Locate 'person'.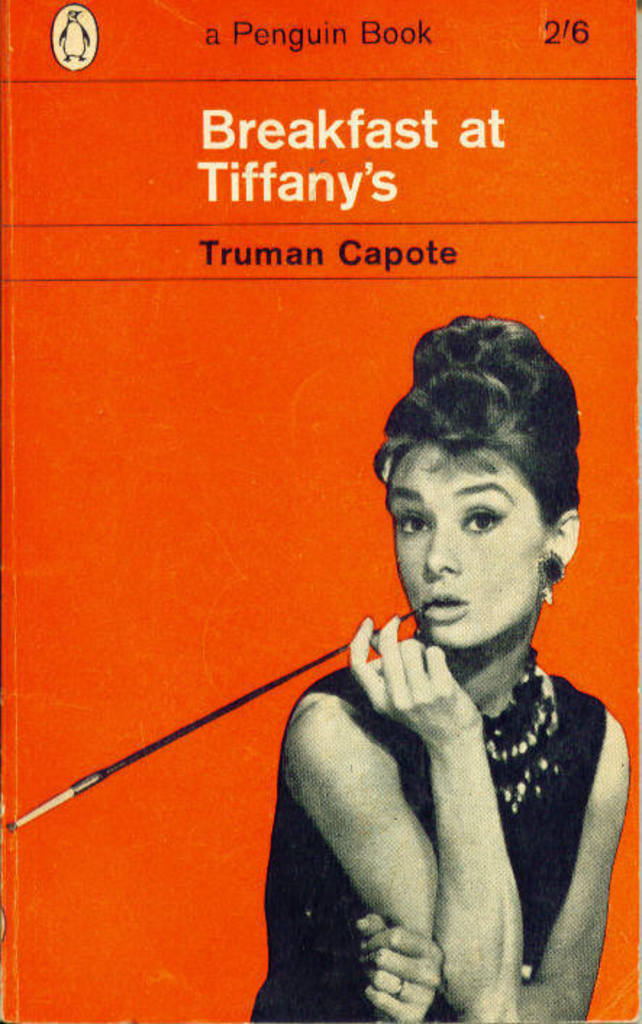
Bounding box: select_region(241, 316, 632, 1023).
